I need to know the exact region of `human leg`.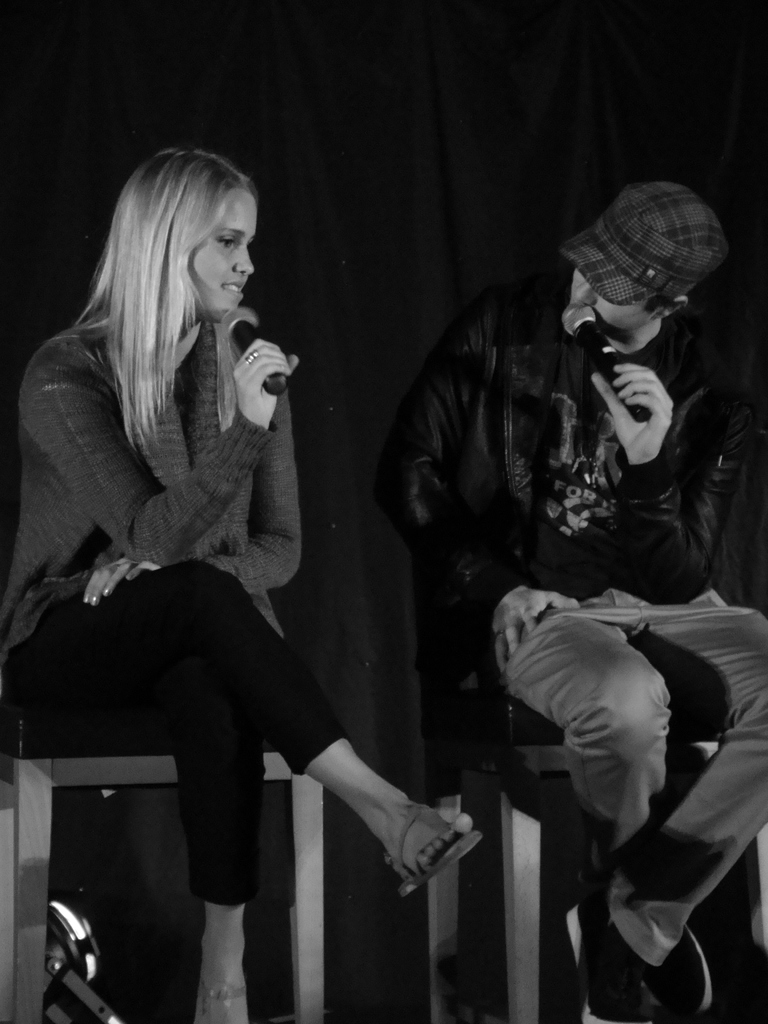
Region: (560, 459, 767, 933).
